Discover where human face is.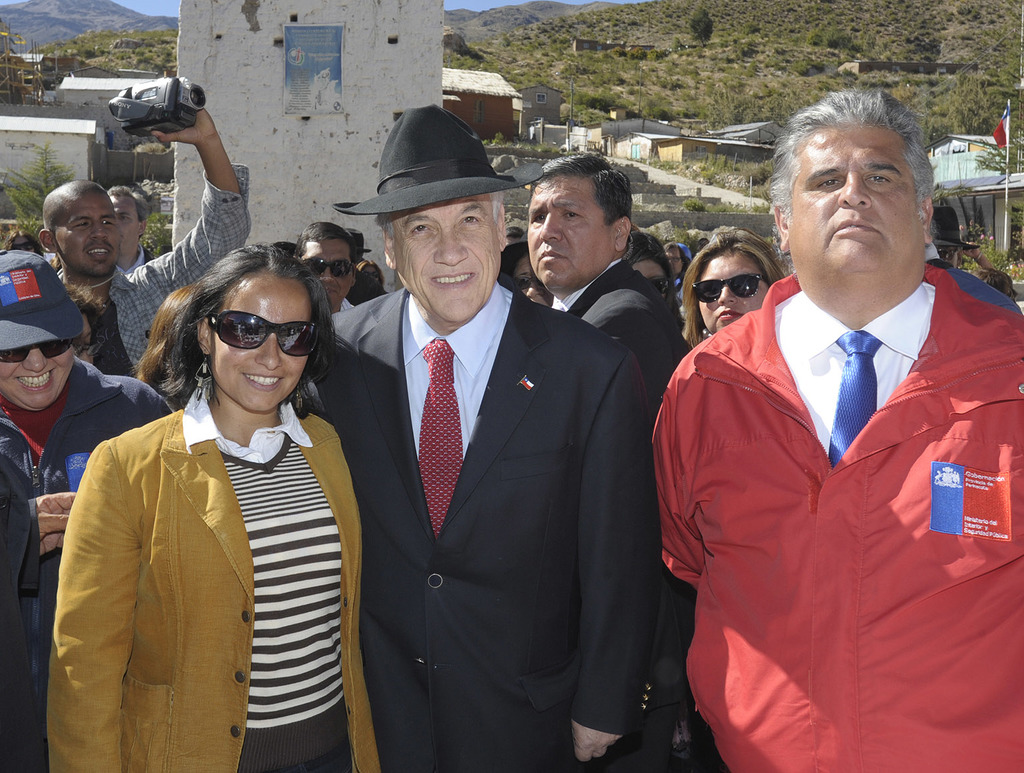
Discovered at box=[789, 127, 923, 275].
